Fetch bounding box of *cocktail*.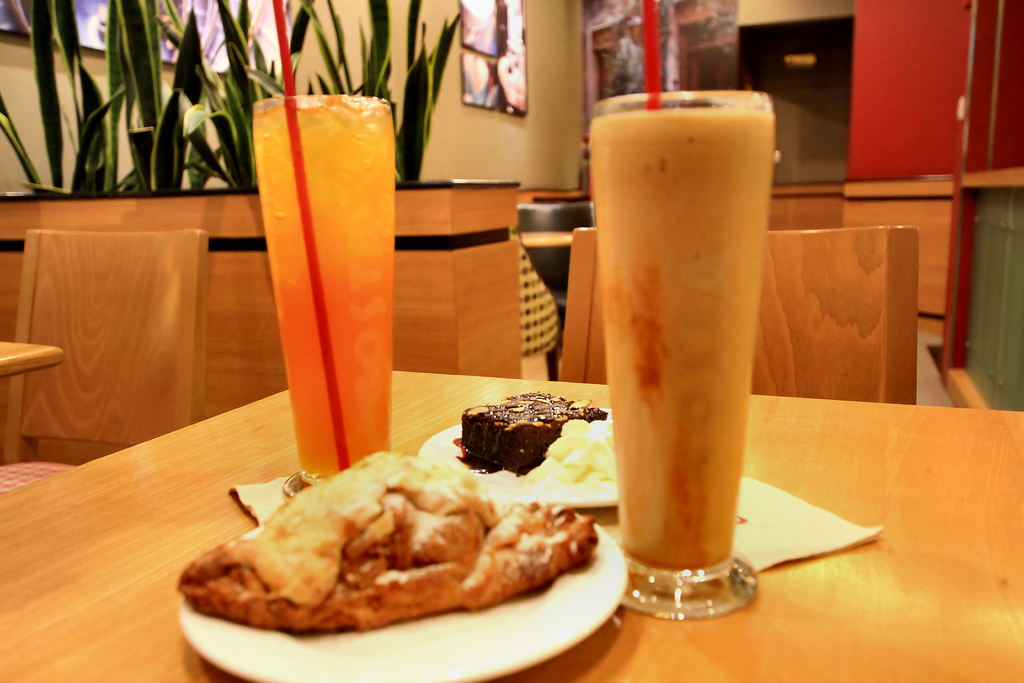
Bbox: pyautogui.locateOnScreen(585, 0, 780, 628).
